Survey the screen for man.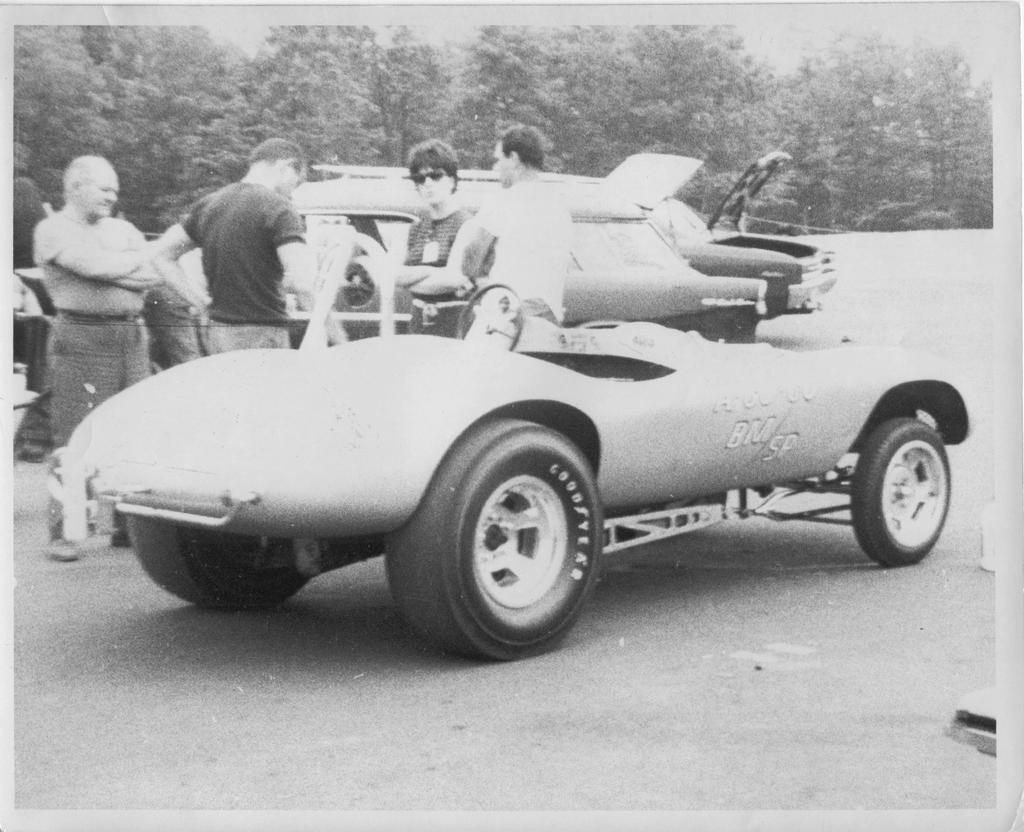
Survey found: bbox(30, 152, 143, 547).
